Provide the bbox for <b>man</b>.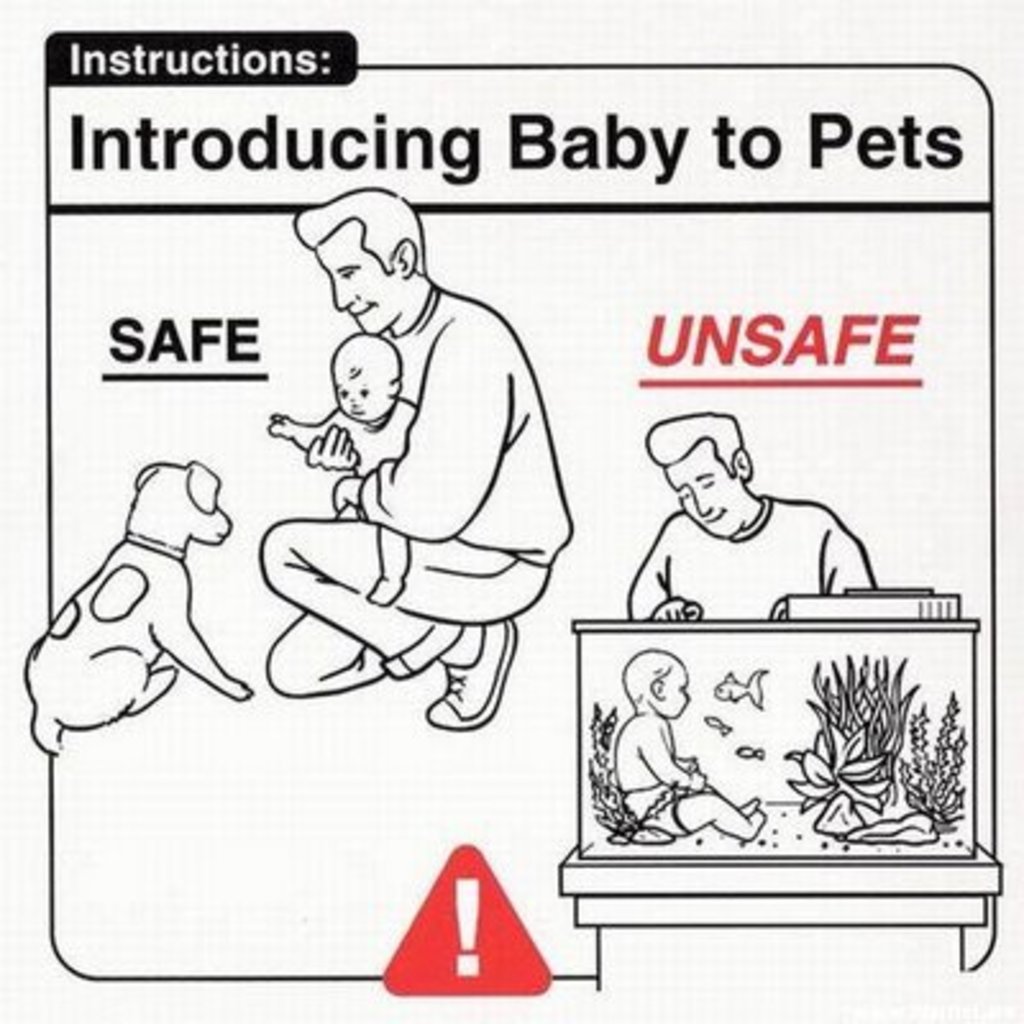
box(630, 410, 868, 620).
